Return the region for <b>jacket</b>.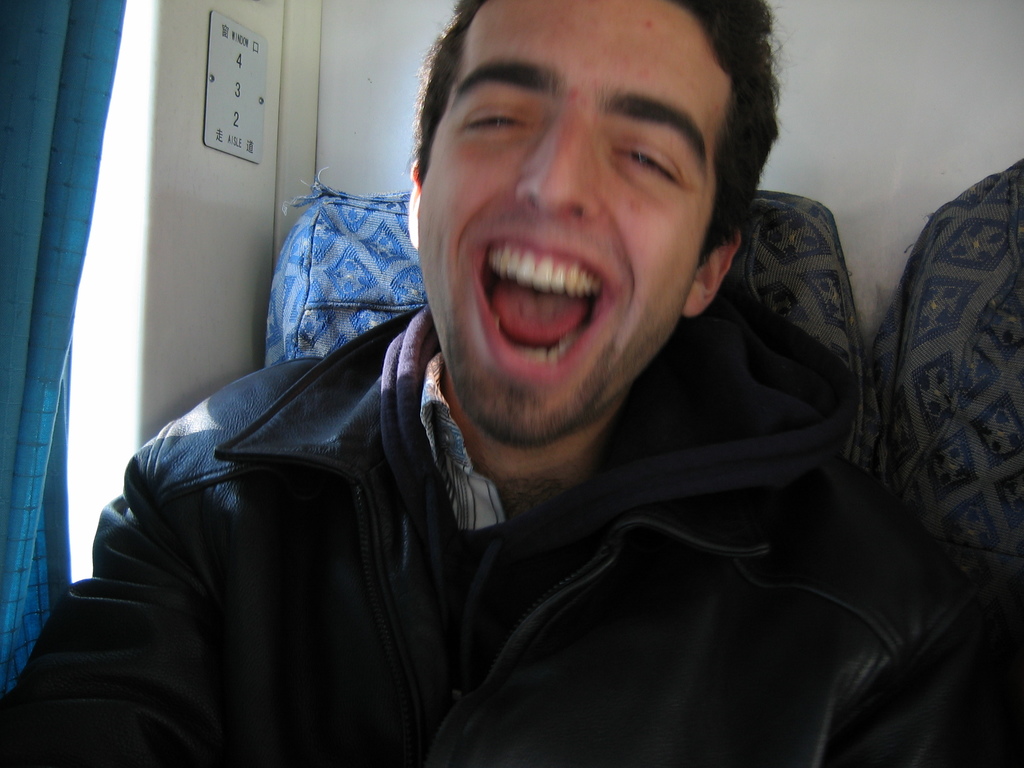
{"x1": 88, "y1": 98, "x2": 954, "y2": 767}.
